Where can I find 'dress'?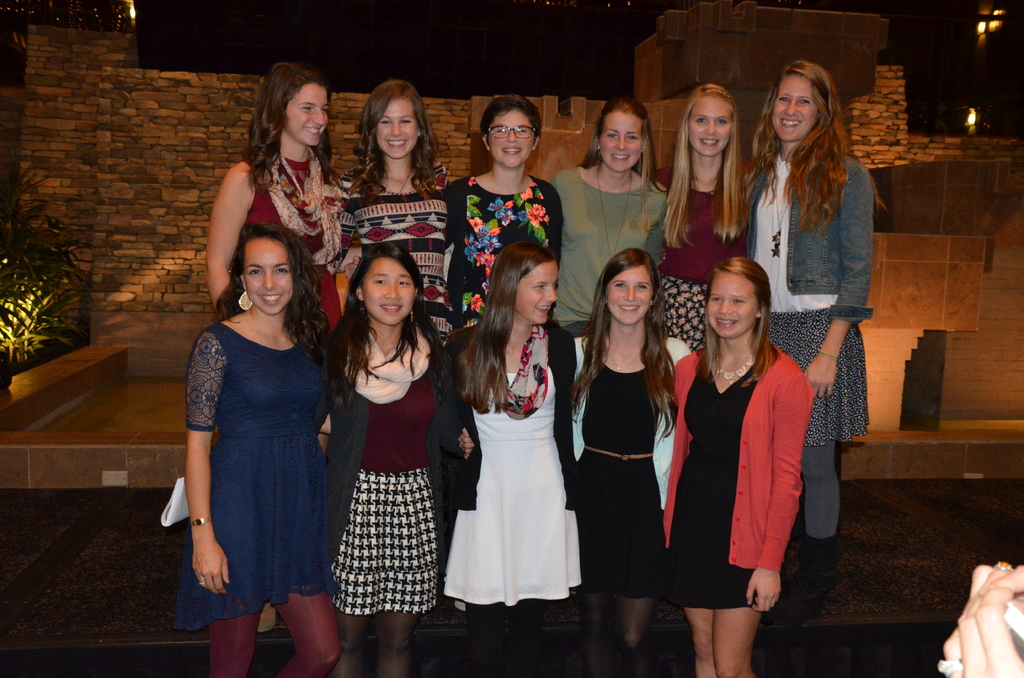
You can find it at select_region(332, 376, 439, 615).
